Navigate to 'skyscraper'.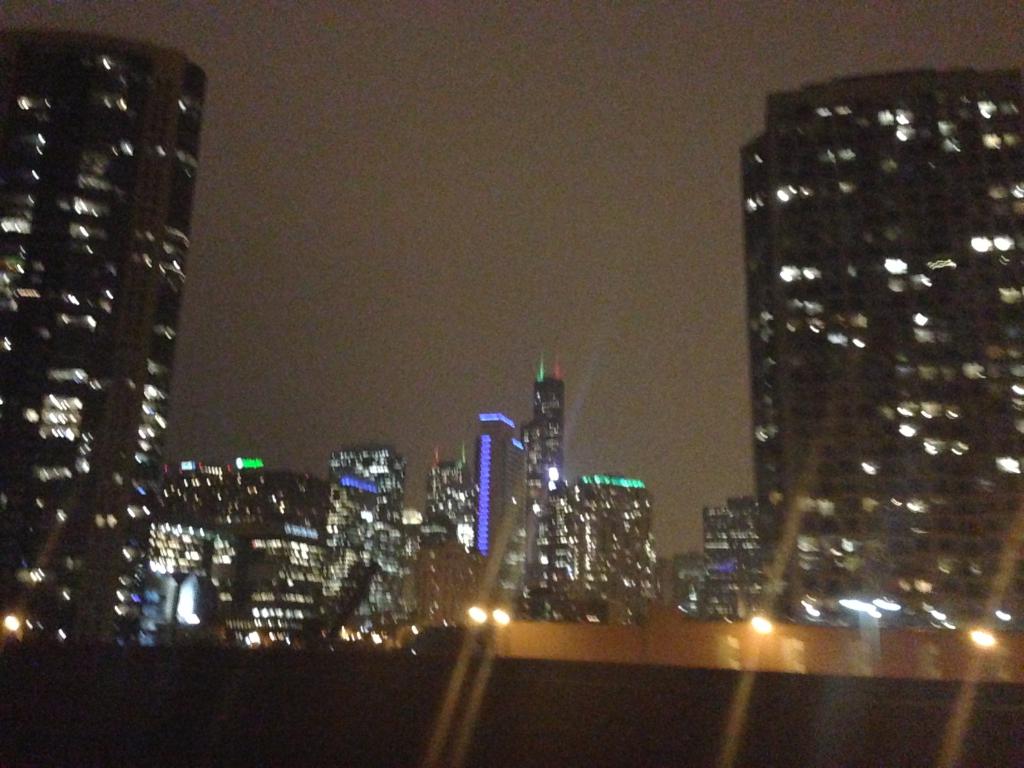
Navigation target: (221, 461, 316, 648).
